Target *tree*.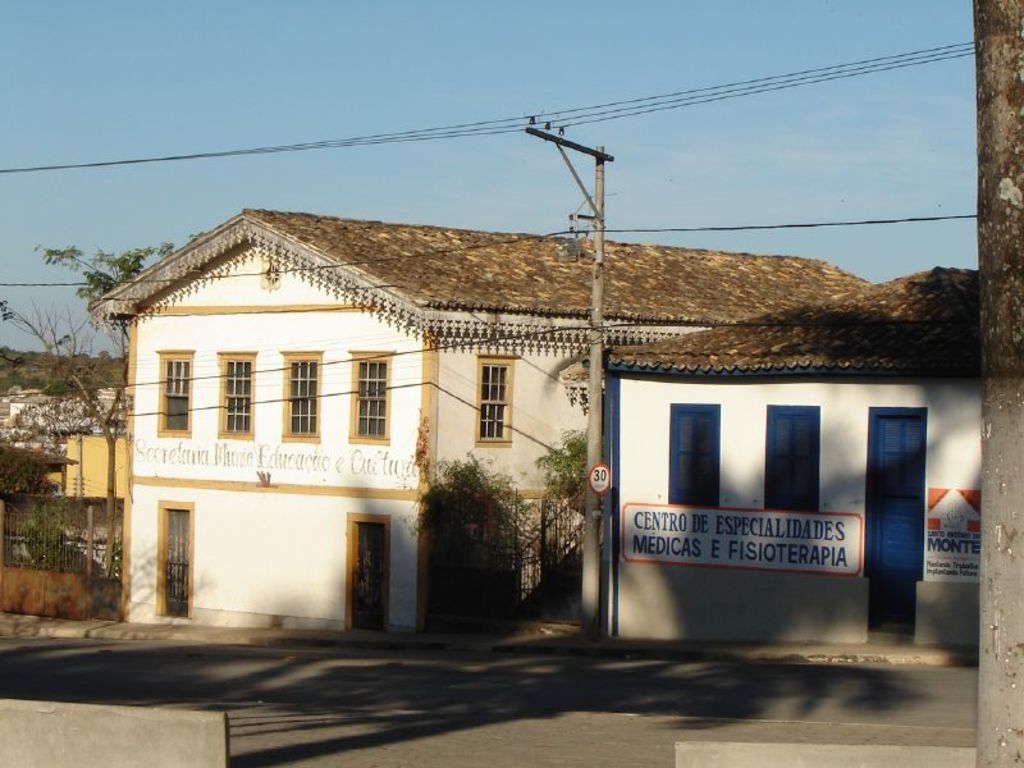
Target region: bbox=(0, 233, 212, 581).
